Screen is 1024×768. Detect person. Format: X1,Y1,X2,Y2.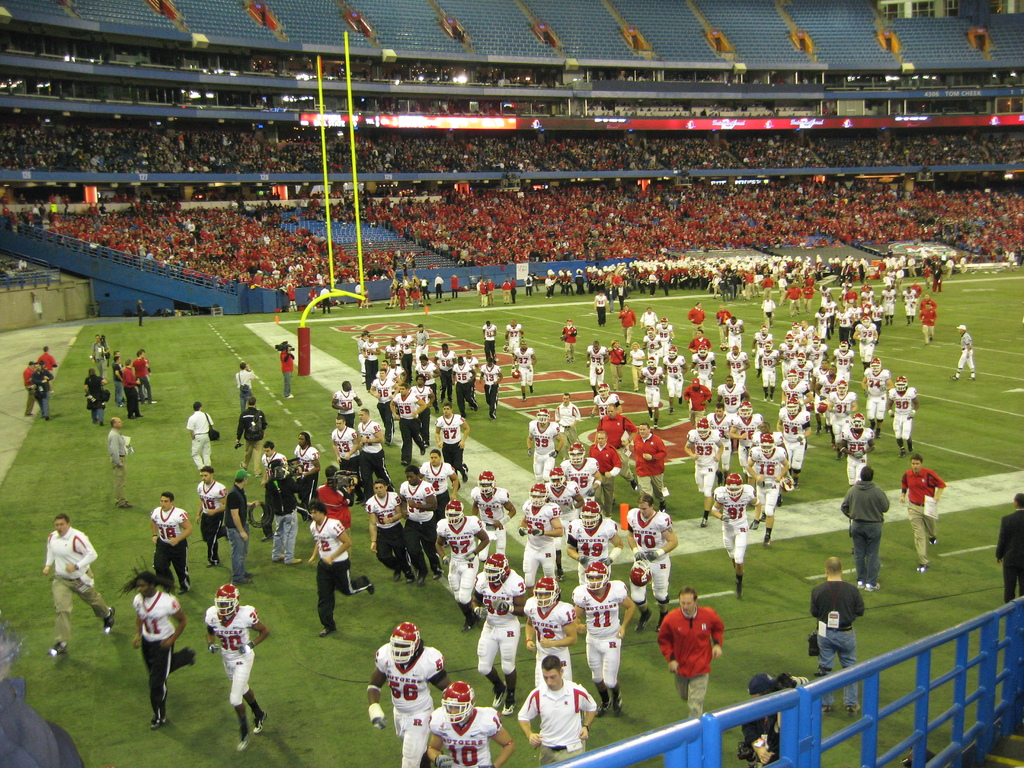
149,495,195,590.
